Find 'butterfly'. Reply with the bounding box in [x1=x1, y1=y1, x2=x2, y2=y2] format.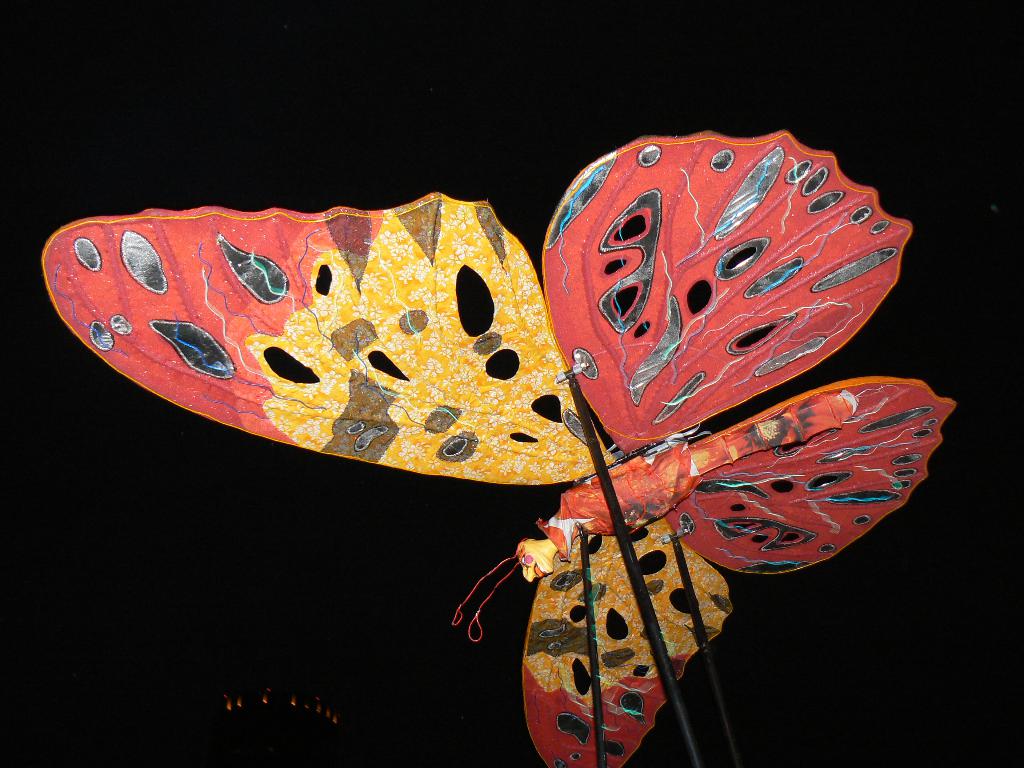
[x1=38, y1=135, x2=955, y2=767].
